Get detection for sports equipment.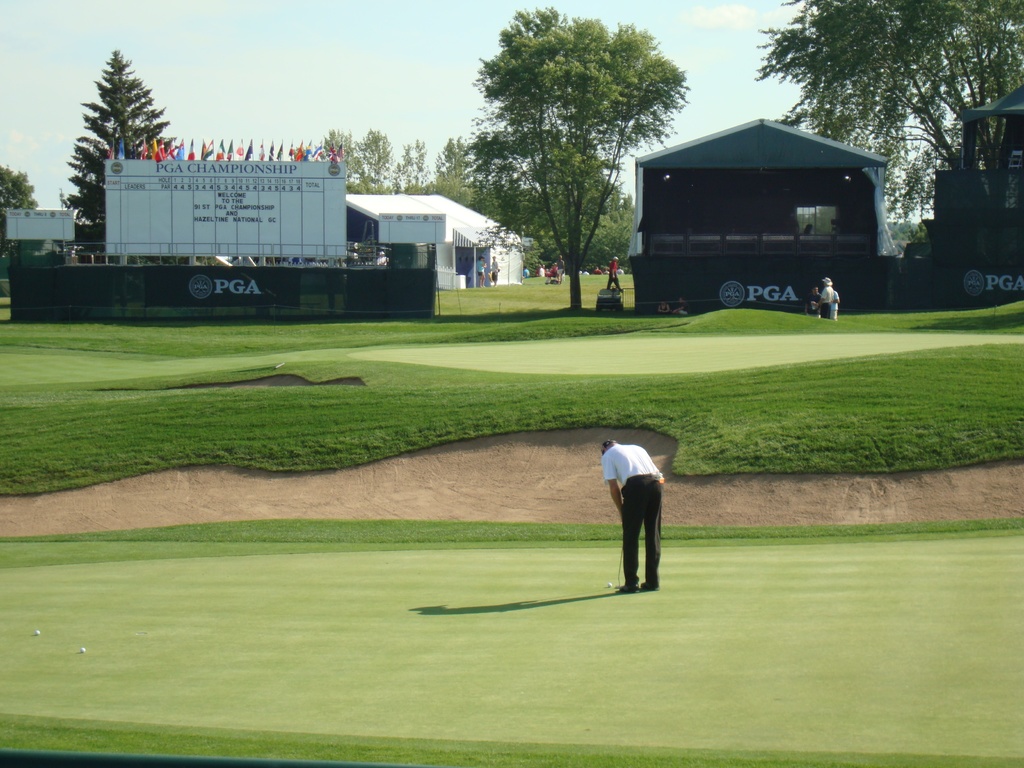
Detection: bbox(34, 627, 41, 639).
